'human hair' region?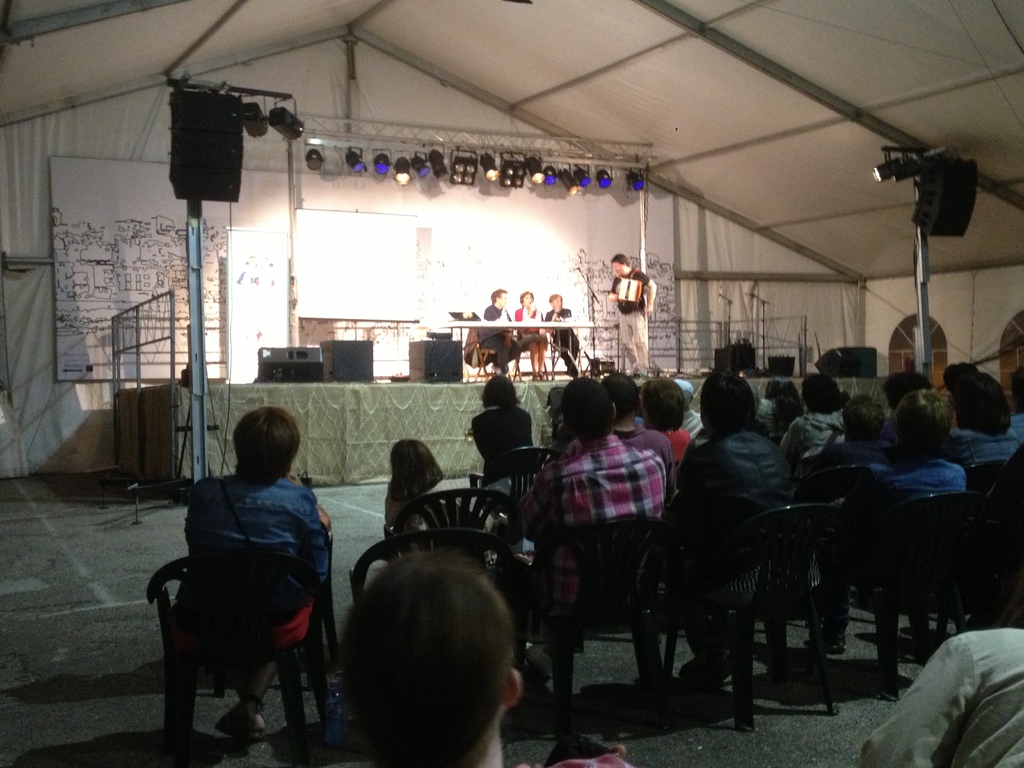
950 331 991 415
